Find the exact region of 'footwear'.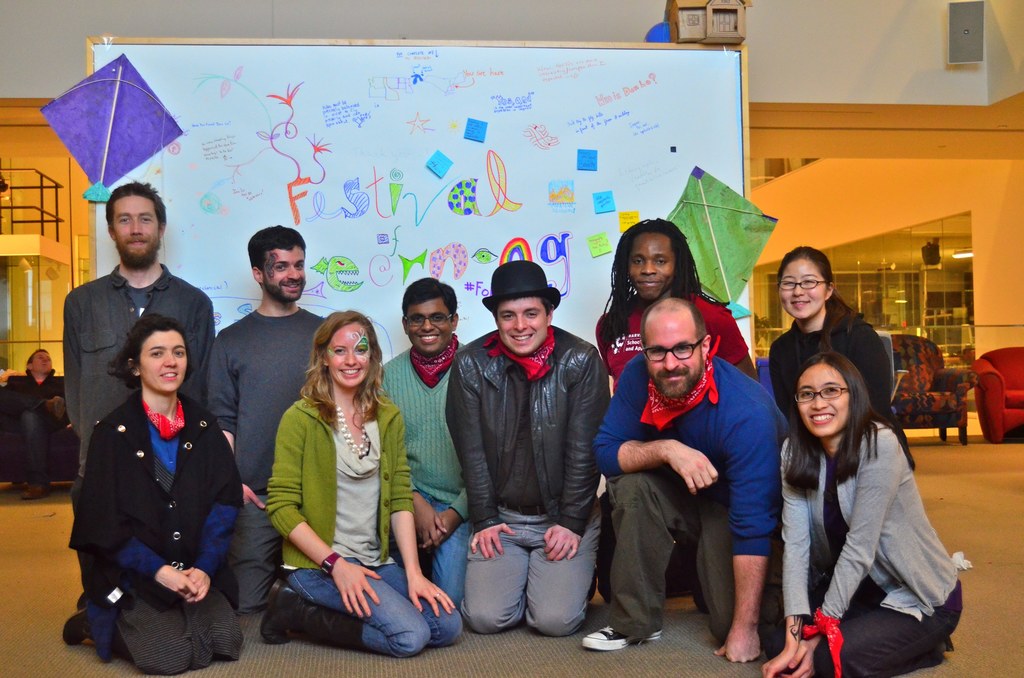
Exact region: (263, 583, 380, 654).
